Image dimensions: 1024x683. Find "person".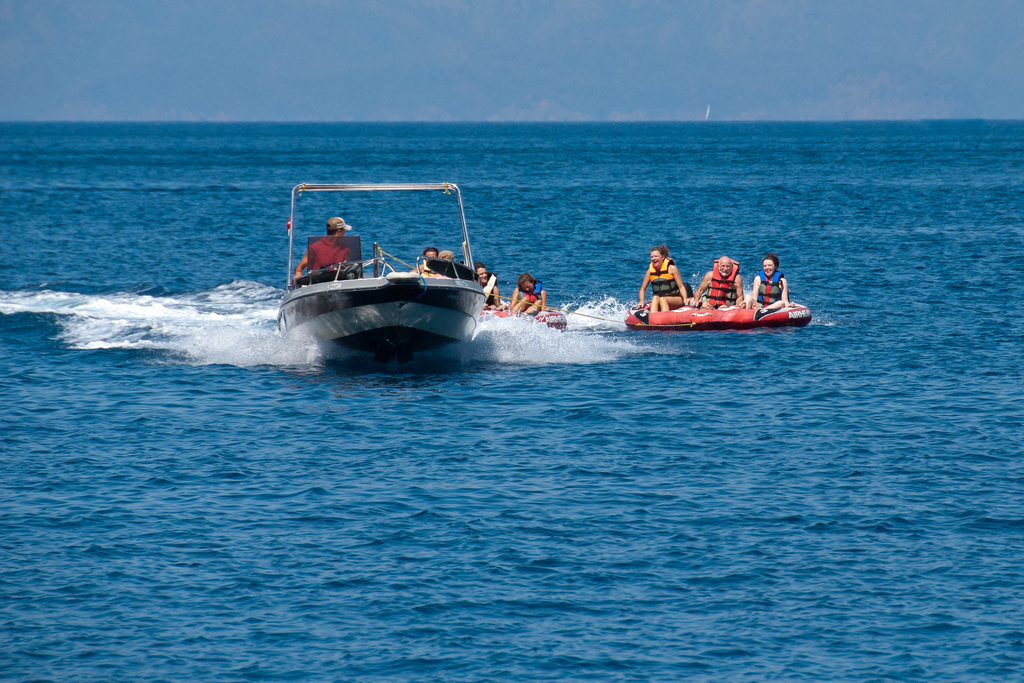
<bbox>686, 249, 744, 315</bbox>.
